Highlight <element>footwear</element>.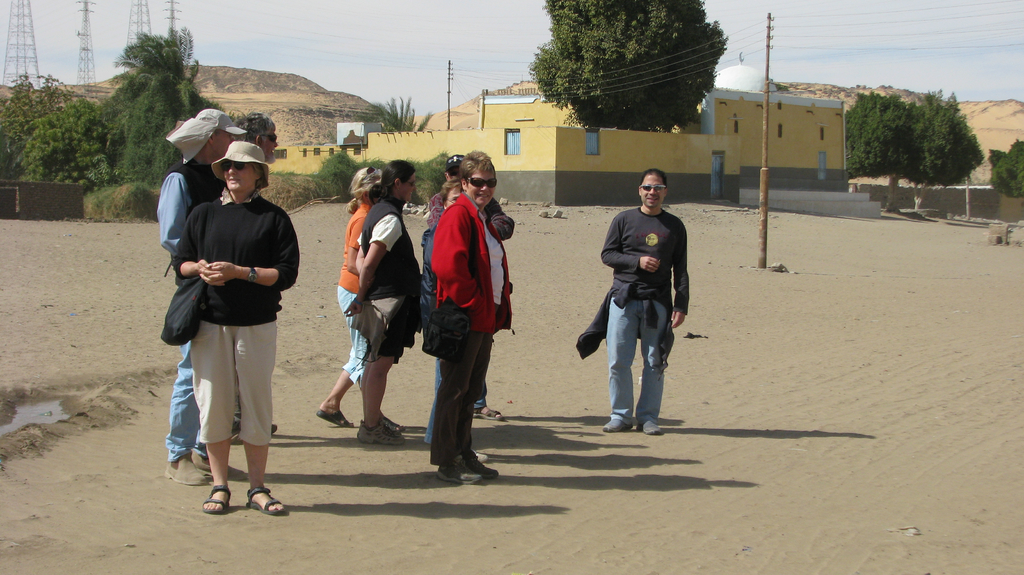
Highlighted region: {"x1": 191, "y1": 449, "x2": 216, "y2": 478}.
